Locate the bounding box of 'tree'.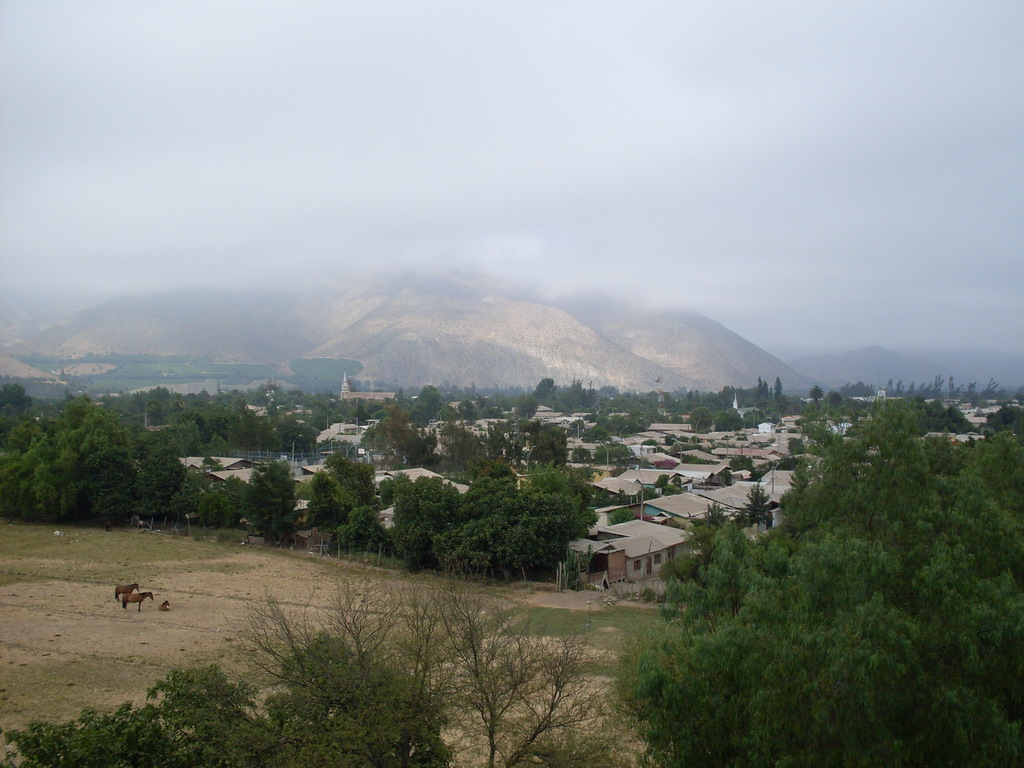
Bounding box: (x1=459, y1=424, x2=530, y2=476).
